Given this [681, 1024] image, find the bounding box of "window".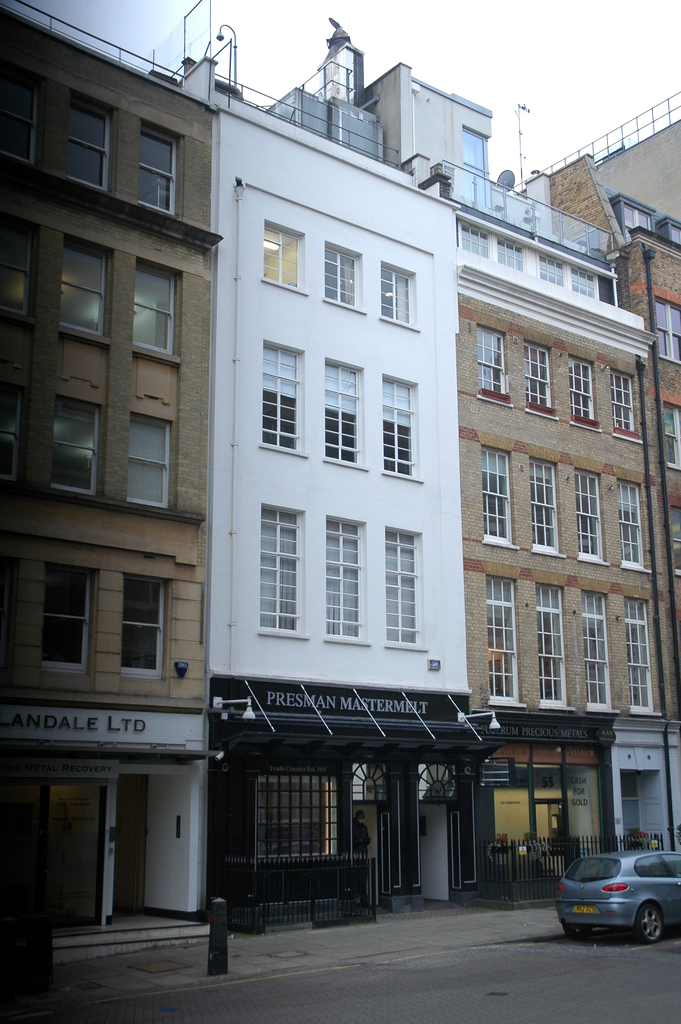
l=666, t=522, r=680, b=562.
